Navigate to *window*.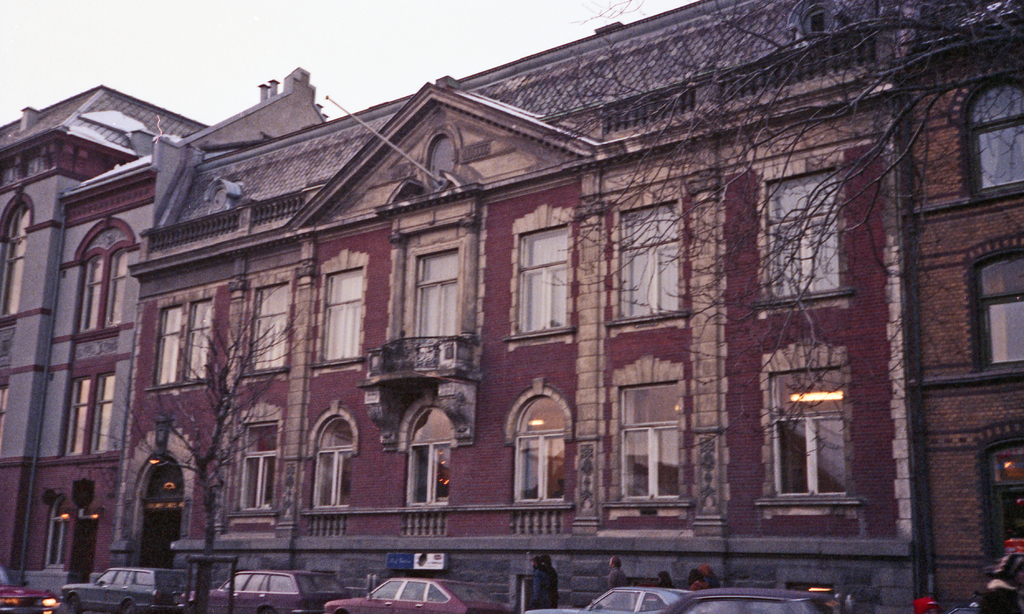
Navigation target: BBox(513, 392, 570, 504).
